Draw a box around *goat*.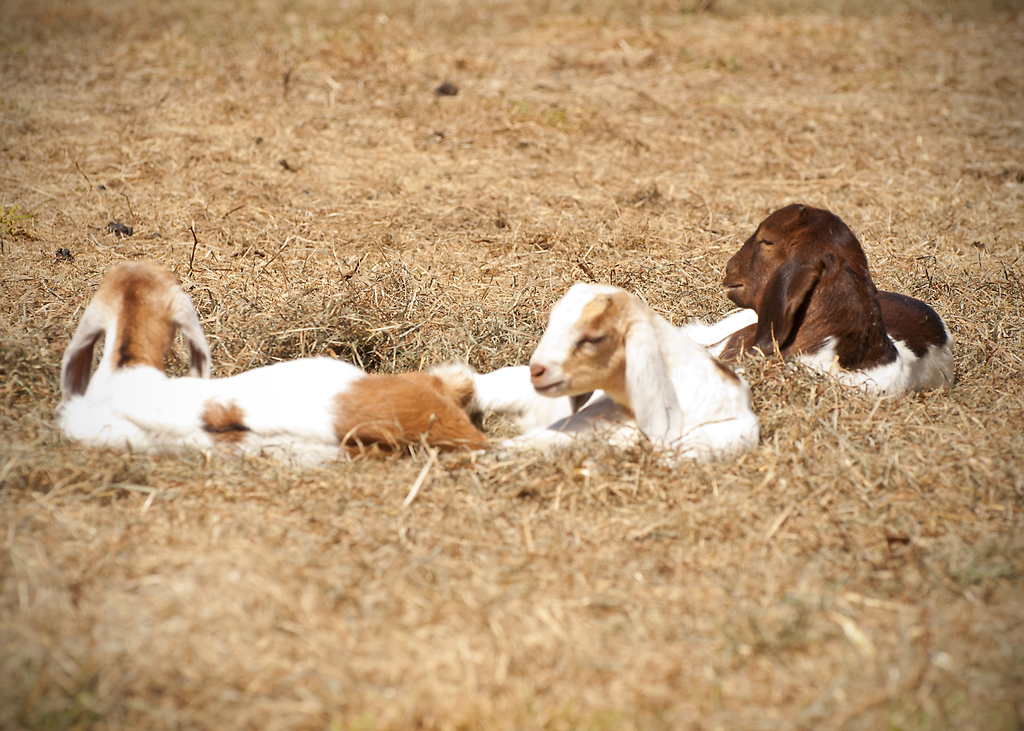
<region>684, 199, 950, 408</region>.
